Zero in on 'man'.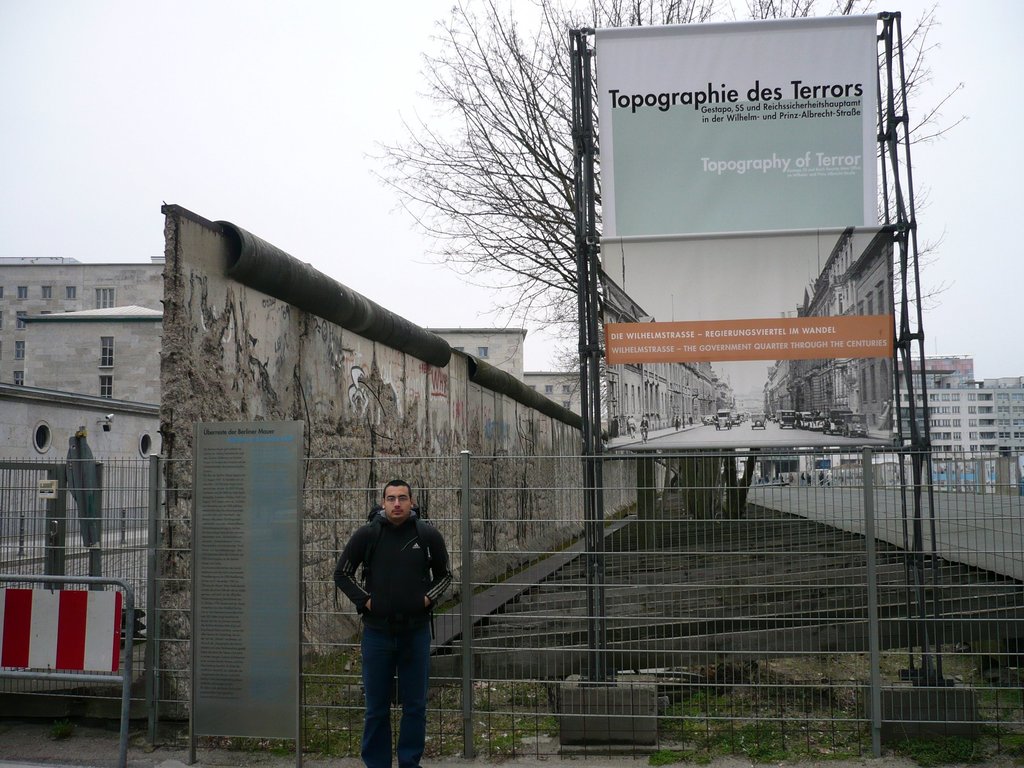
Zeroed in: {"x1": 686, "y1": 412, "x2": 692, "y2": 426}.
